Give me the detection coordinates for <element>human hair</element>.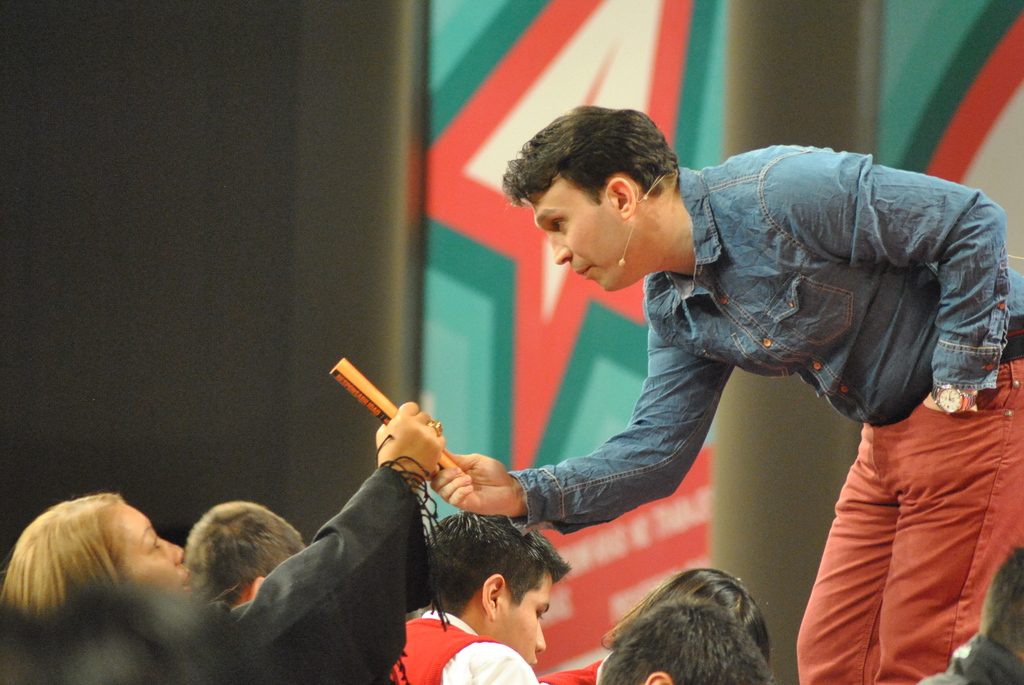
region(183, 502, 308, 615).
